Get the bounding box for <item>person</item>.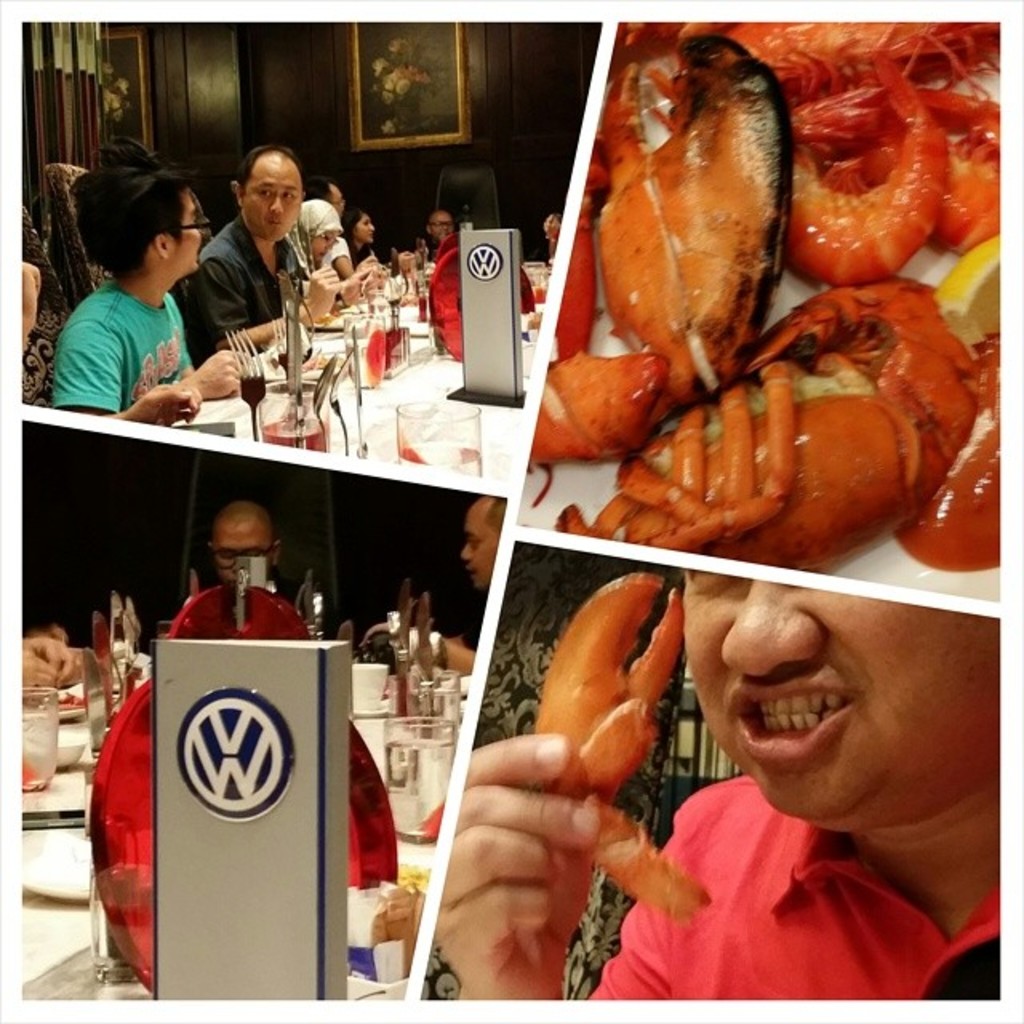
[186, 146, 381, 373].
